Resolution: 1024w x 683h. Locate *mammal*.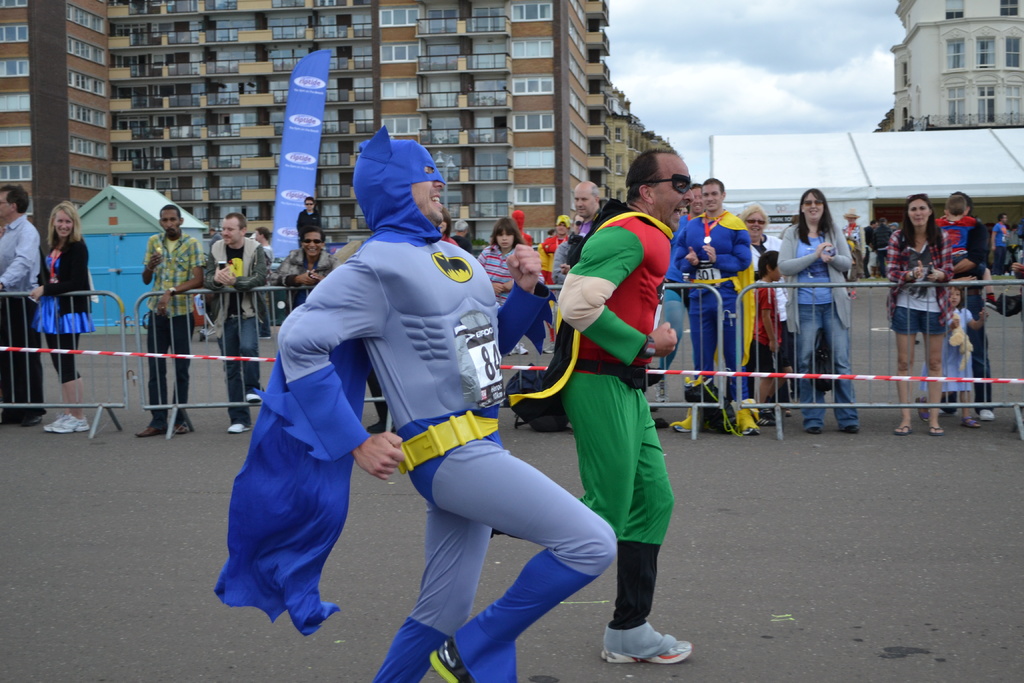
bbox=(250, 226, 275, 331).
